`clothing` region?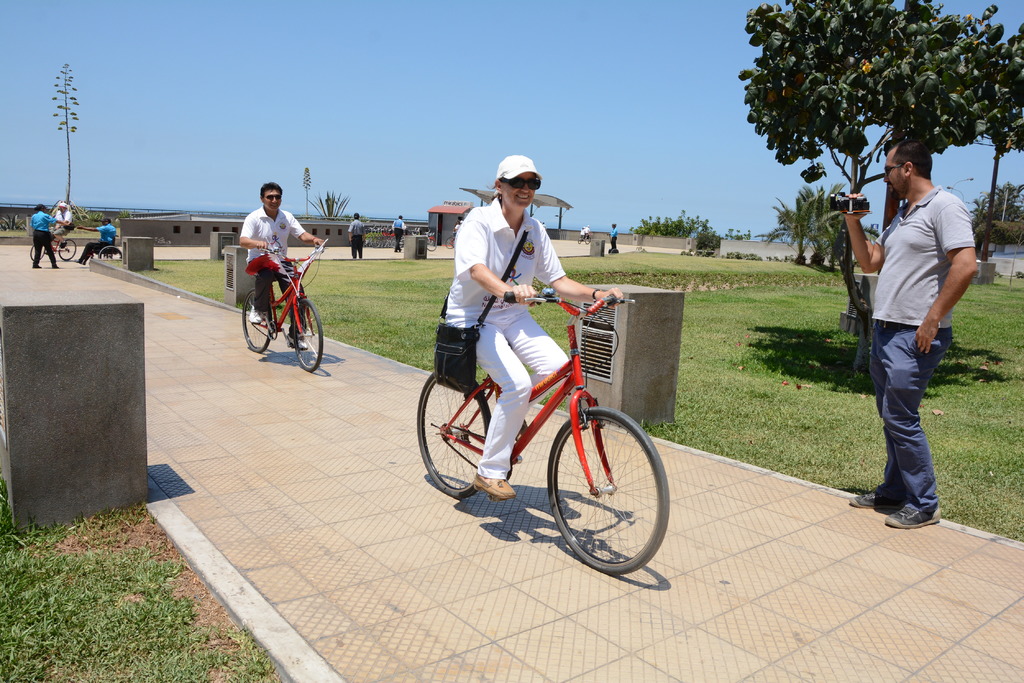
358,222,363,256
